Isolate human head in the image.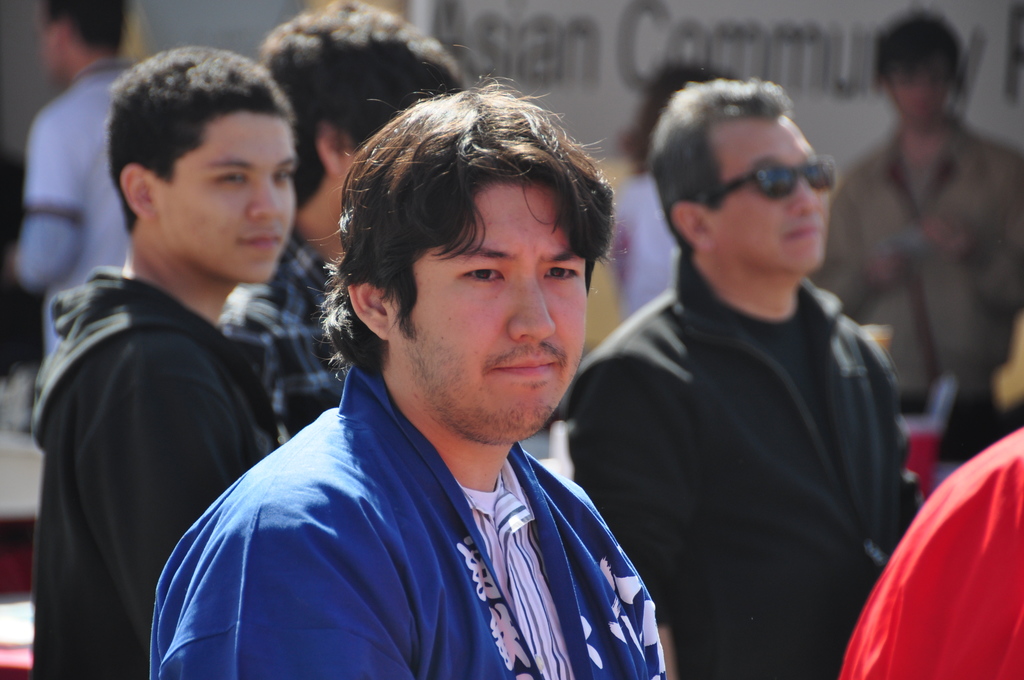
Isolated region: bbox=[106, 42, 300, 288].
